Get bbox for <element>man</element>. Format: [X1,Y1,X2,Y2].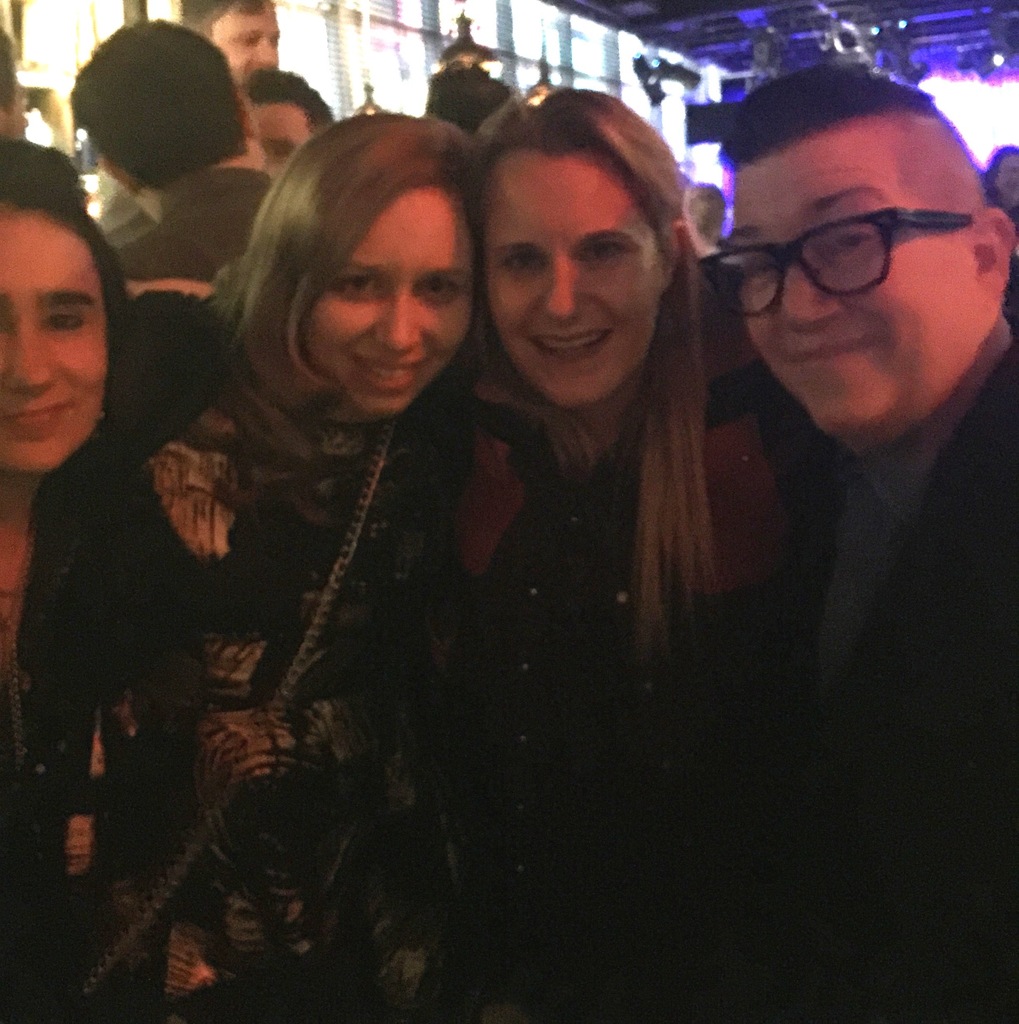
[665,49,1018,869].
